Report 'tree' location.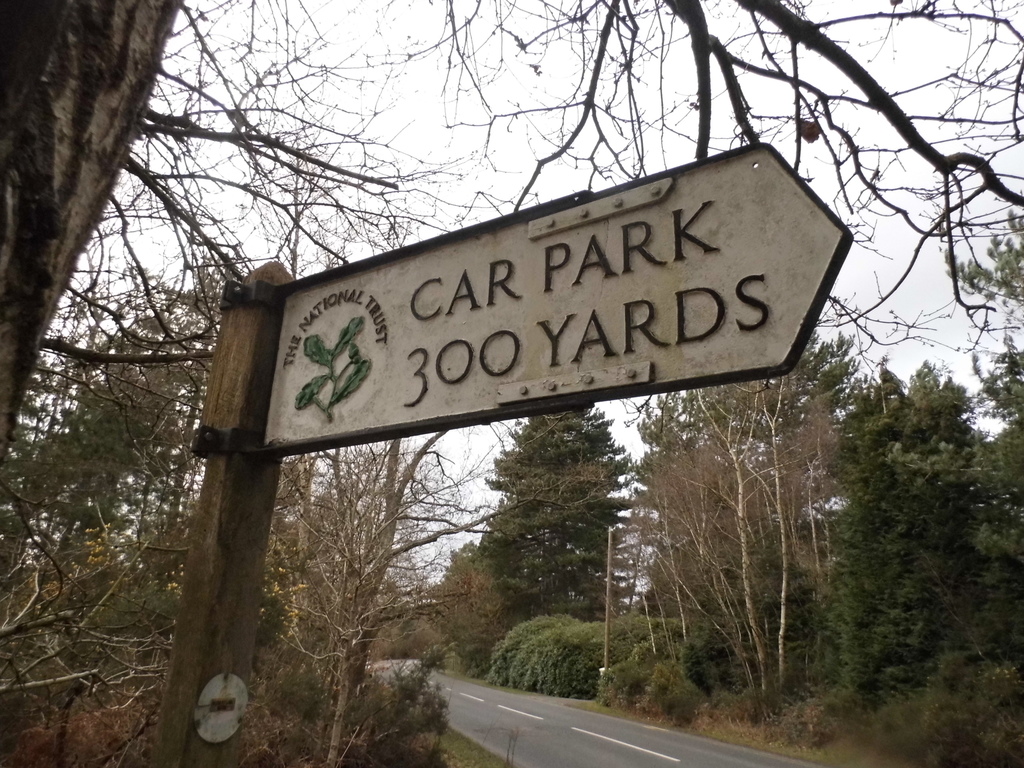
Report: (x1=420, y1=538, x2=485, y2=644).
